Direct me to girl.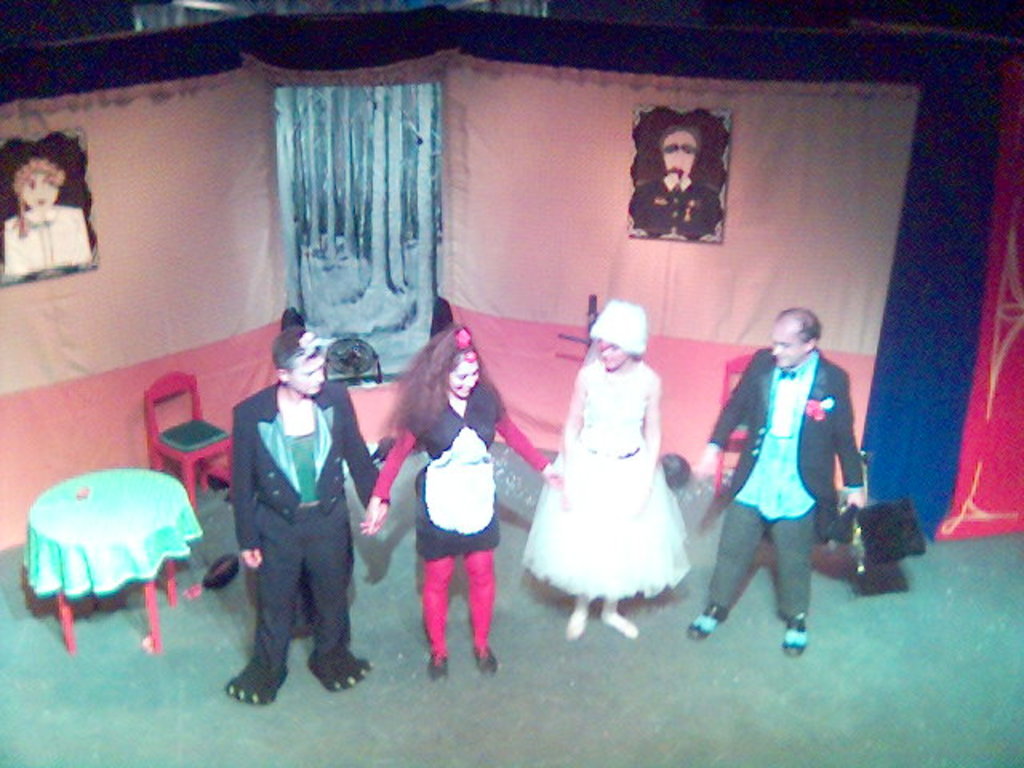
Direction: crop(522, 294, 694, 640).
